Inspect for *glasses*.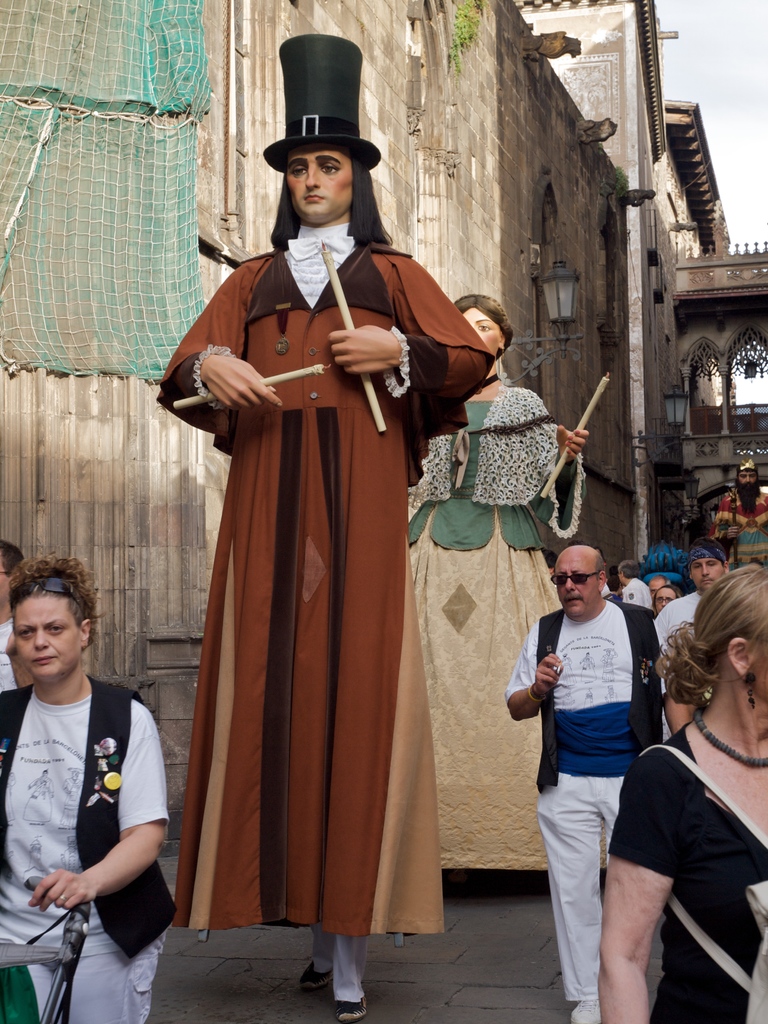
Inspection: l=547, t=575, r=601, b=589.
